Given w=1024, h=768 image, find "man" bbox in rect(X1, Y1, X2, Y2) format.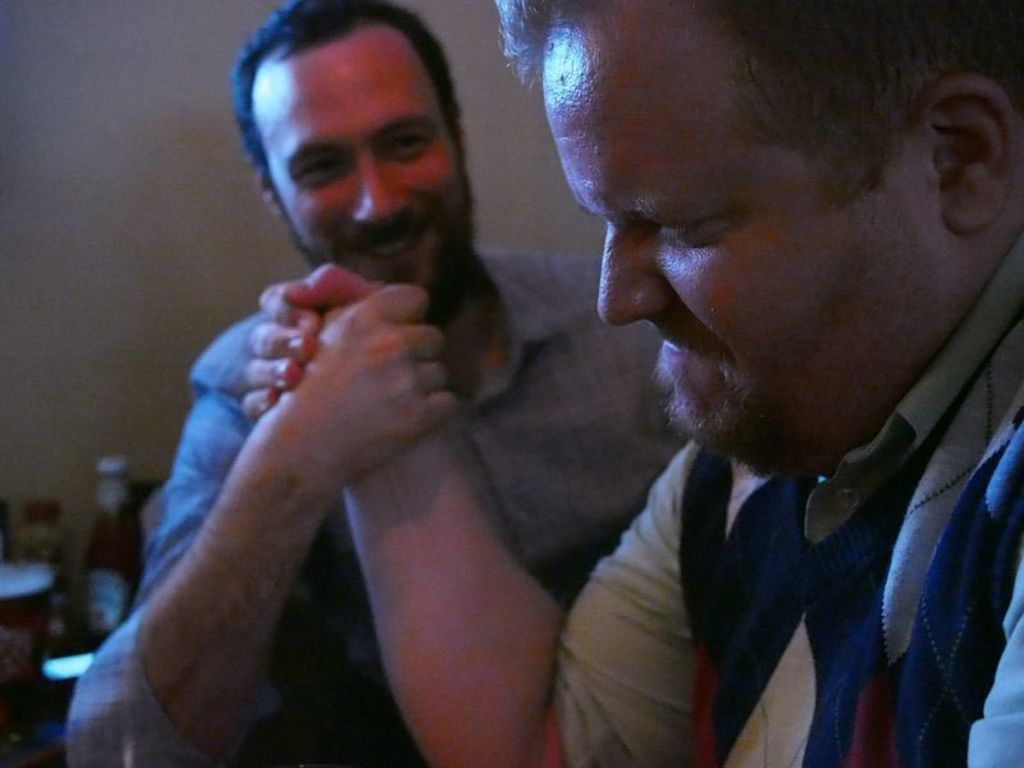
rect(404, 18, 1023, 762).
